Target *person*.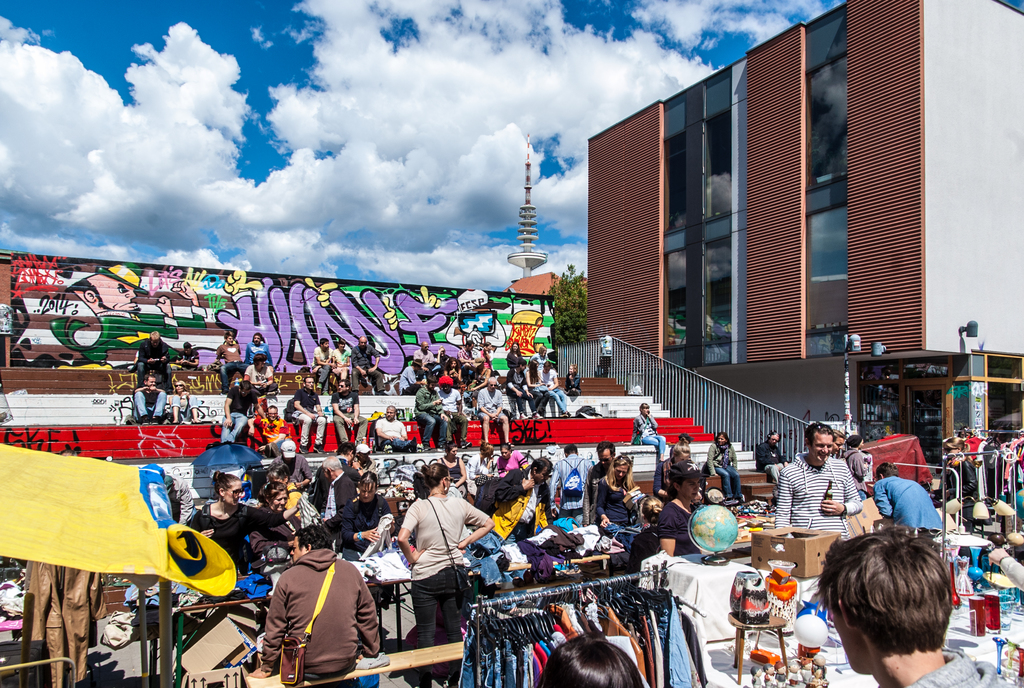
Target region: [x1=255, y1=525, x2=381, y2=687].
